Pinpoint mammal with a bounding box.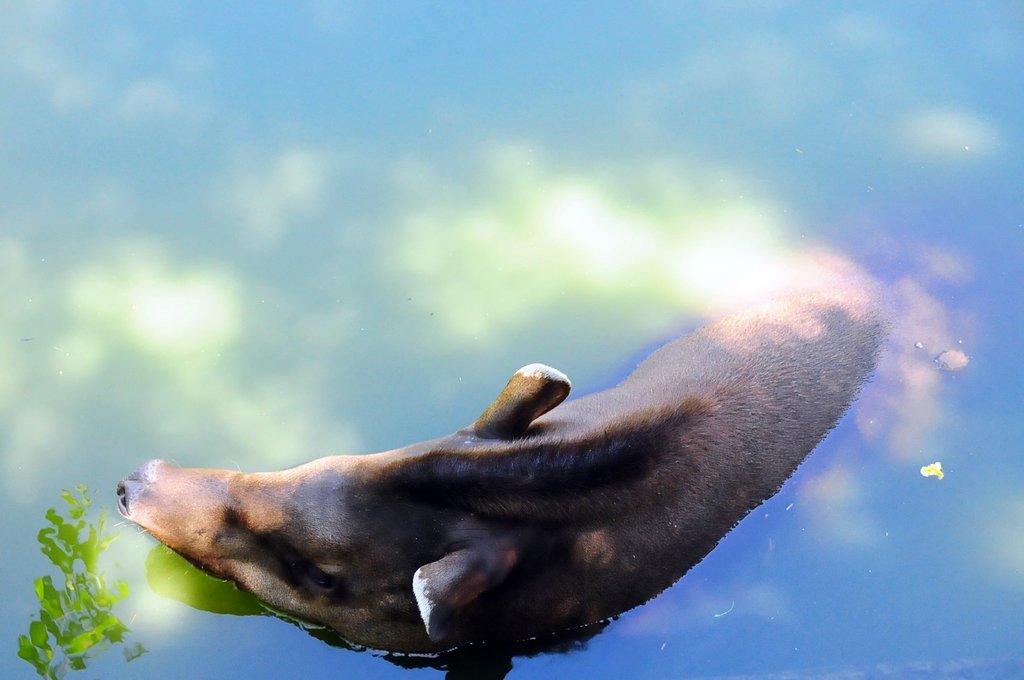
box(105, 258, 903, 606).
